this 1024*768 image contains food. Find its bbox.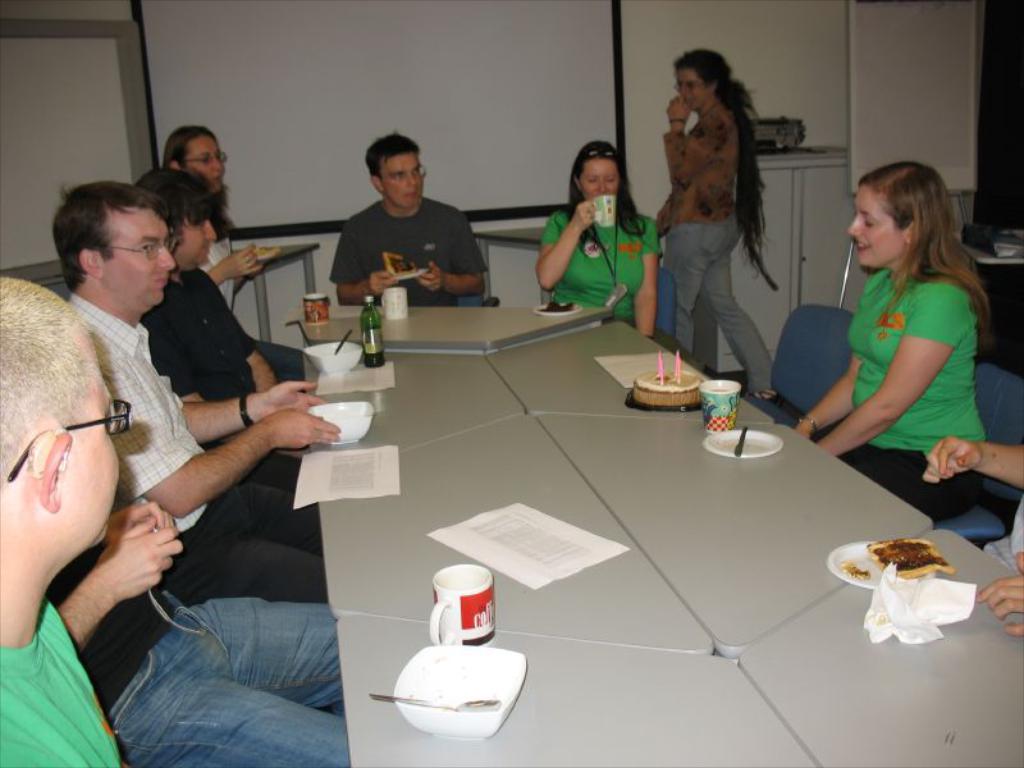
bbox=[840, 536, 959, 582].
